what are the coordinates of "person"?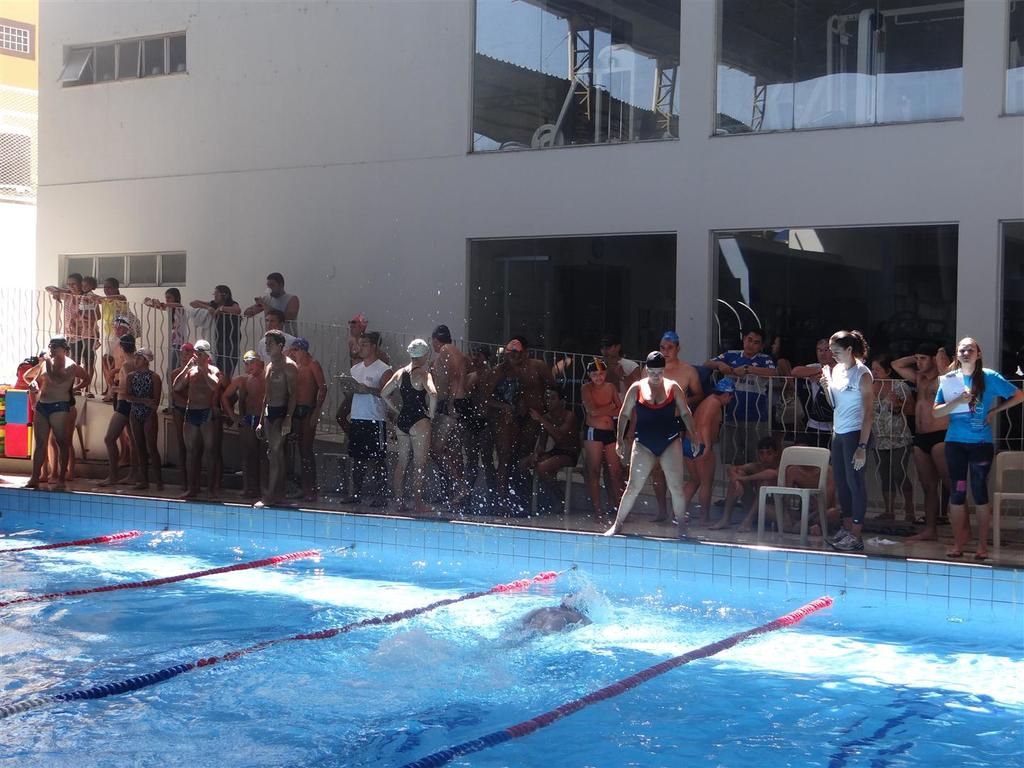
77 272 102 330.
